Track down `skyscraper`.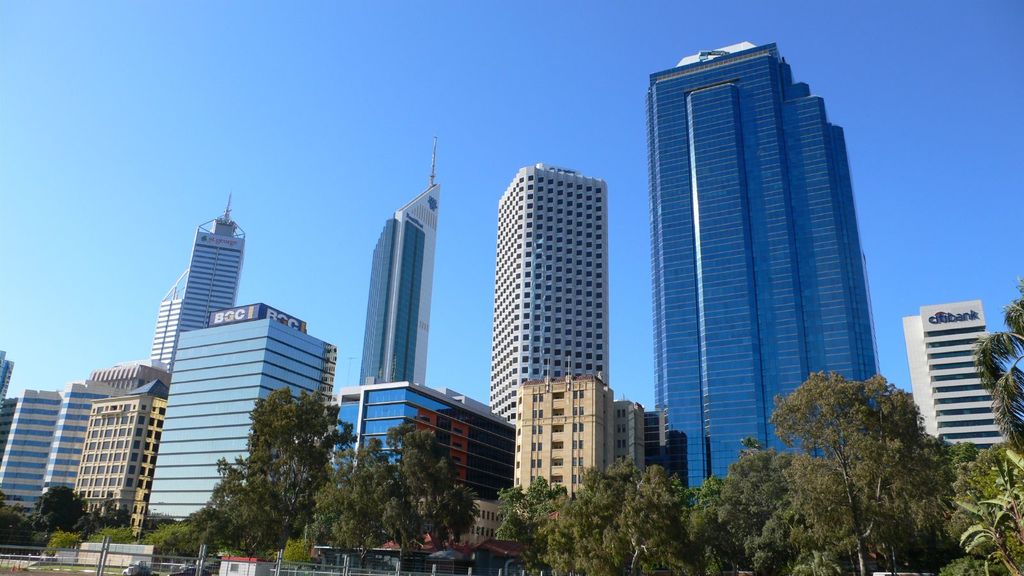
Tracked to [x1=356, y1=130, x2=439, y2=392].
